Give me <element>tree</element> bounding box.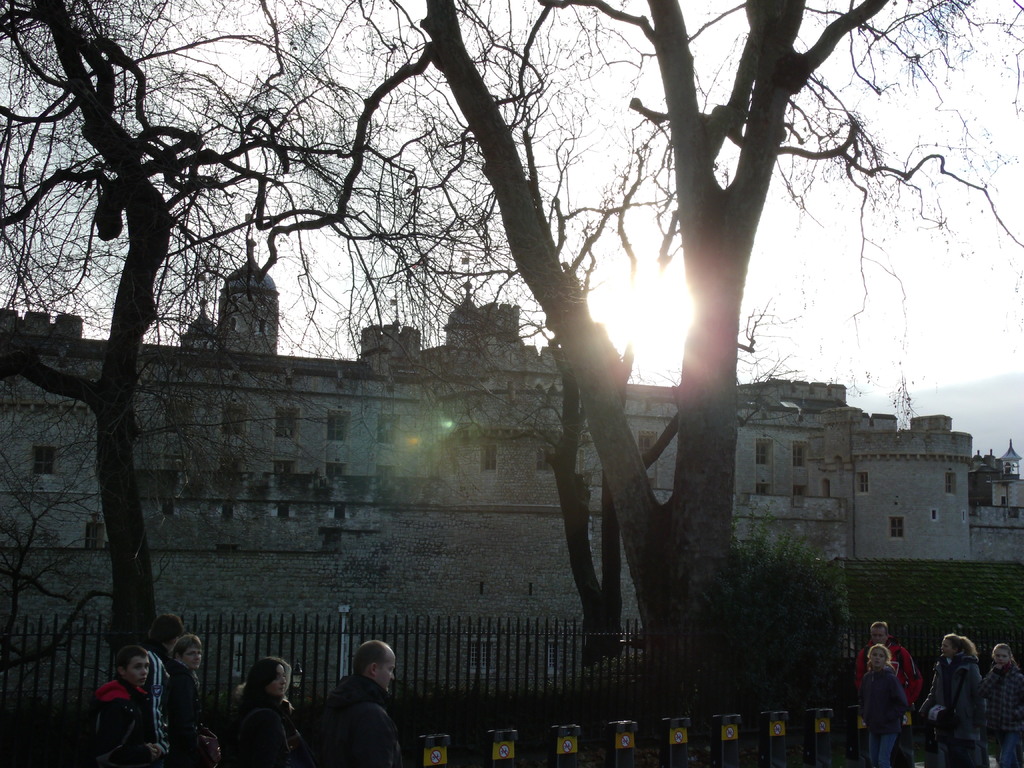
region(0, 0, 535, 678).
